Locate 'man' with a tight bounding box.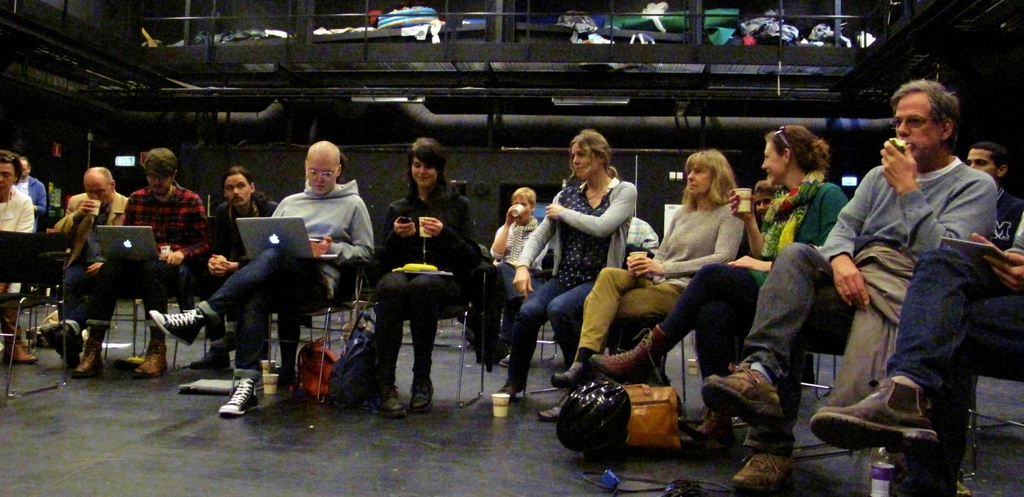
bbox(696, 76, 1005, 492).
